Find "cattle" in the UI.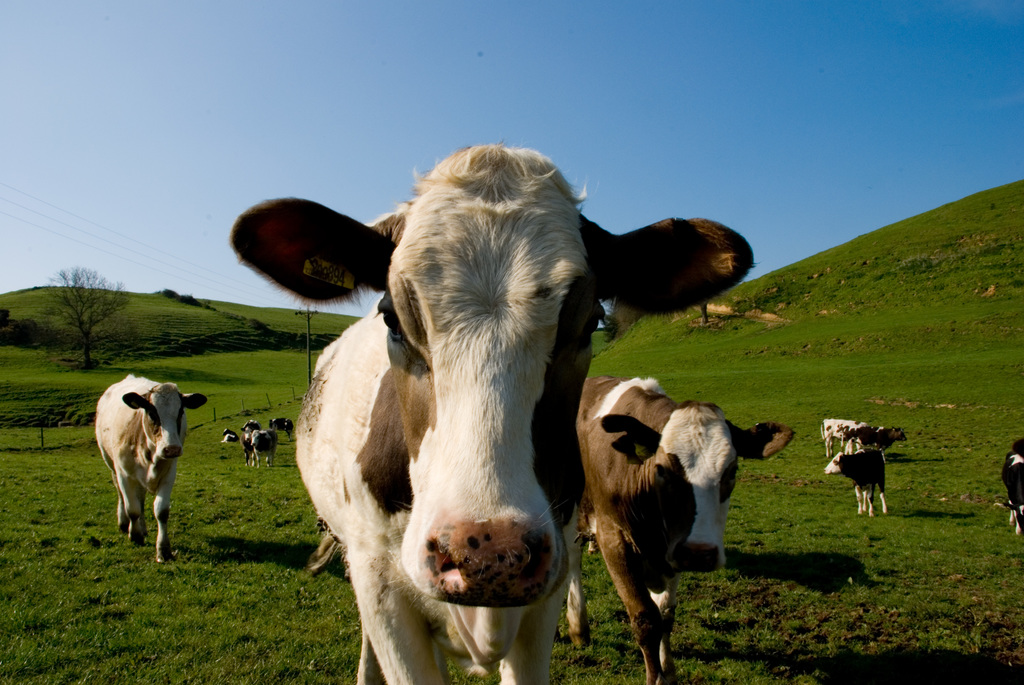
UI element at (233, 146, 751, 684).
